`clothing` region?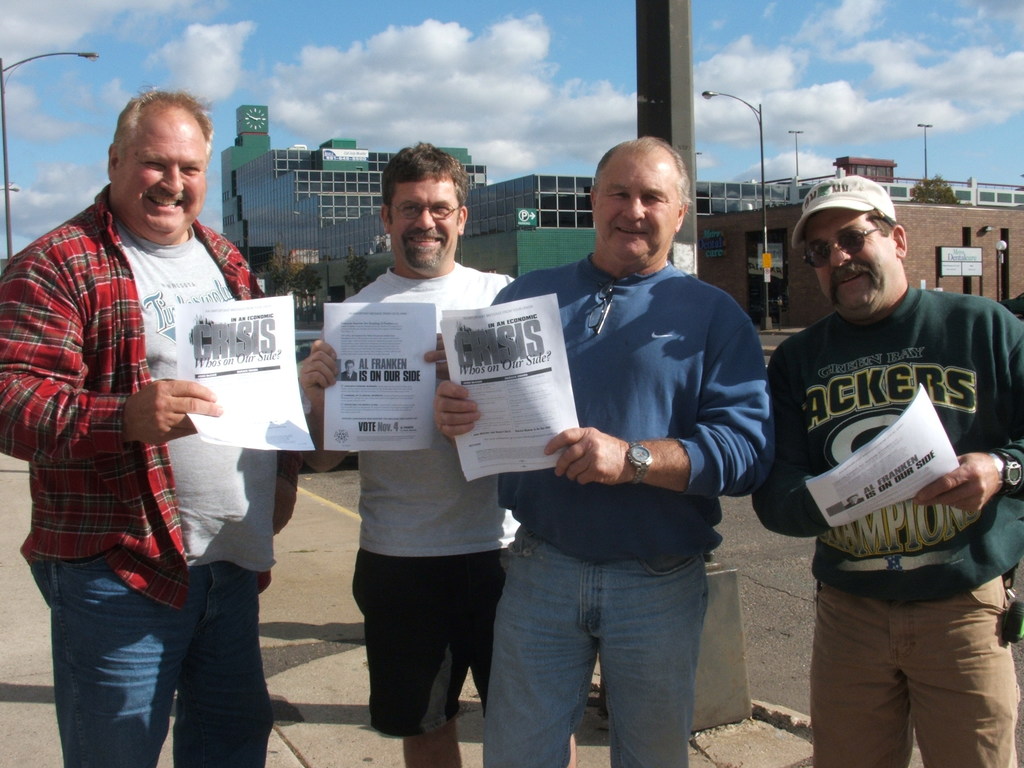
<region>765, 274, 1023, 763</region>
